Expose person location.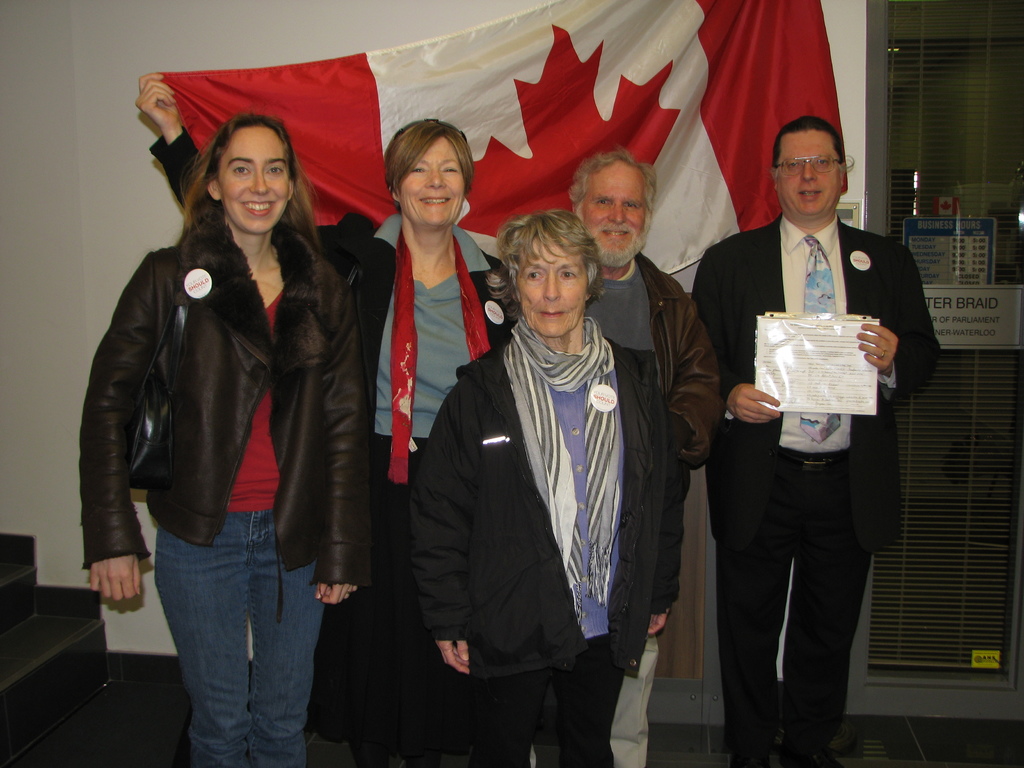
Exposed at <region>134, 77, 520, 767</region>.
